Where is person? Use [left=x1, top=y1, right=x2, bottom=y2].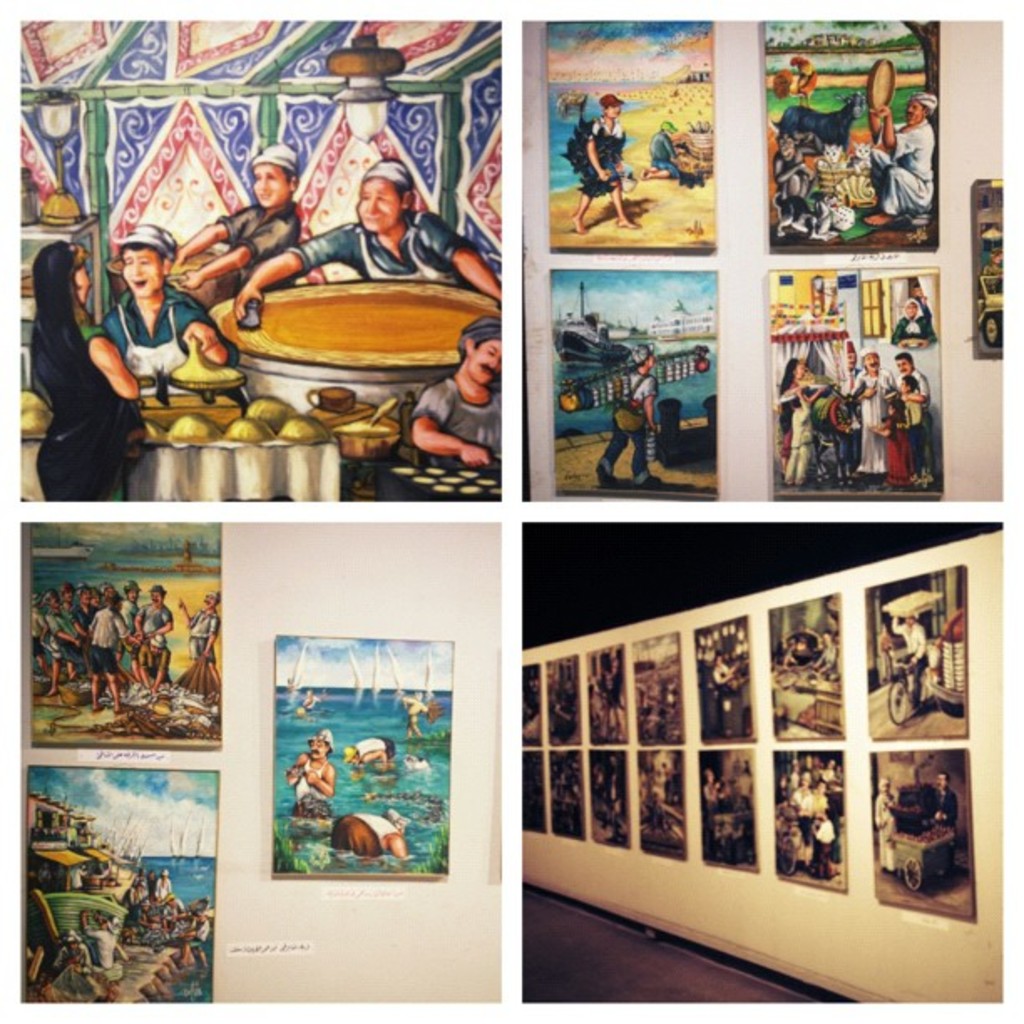
[left=202, top=151, right=306, bottom=325].
